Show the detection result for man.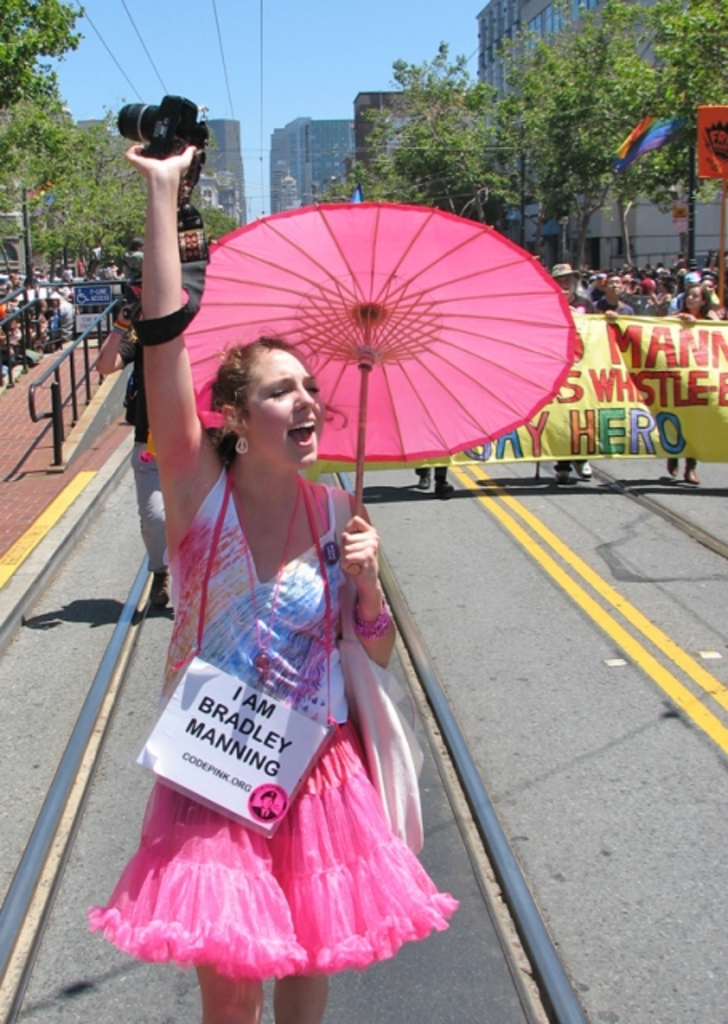
93, 299, 171, 605.
